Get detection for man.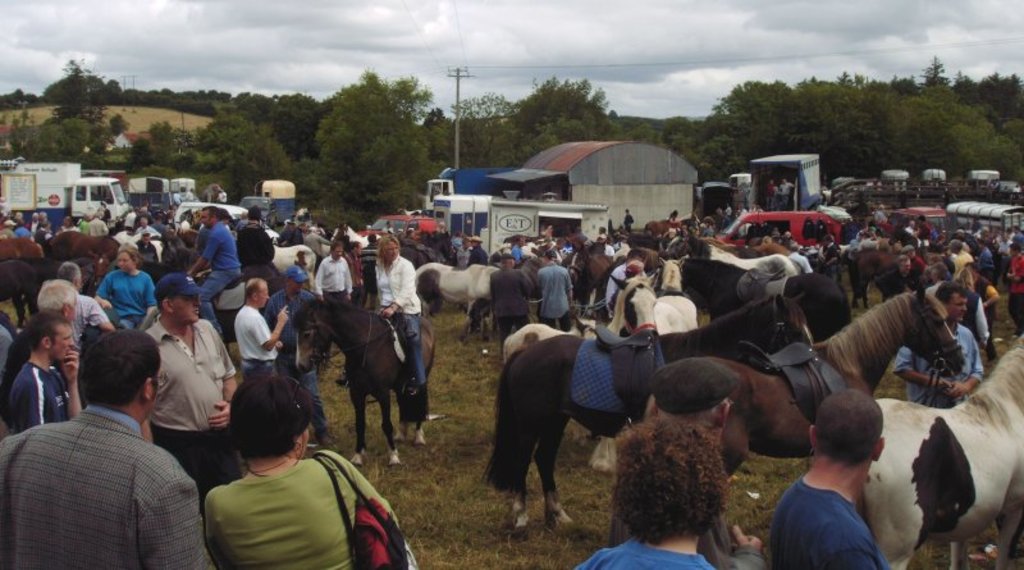
Detection: {"left": 1006, "top": 245, "right": 1023, "bottom": 334}.
